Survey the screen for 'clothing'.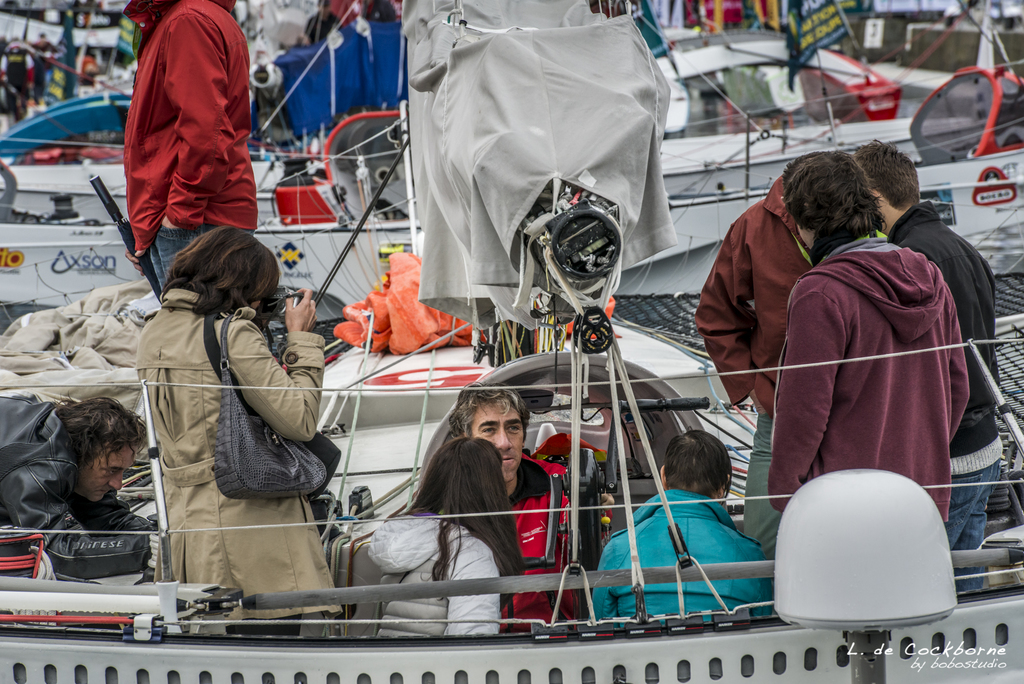
Survey found: 137 286 335 627.
